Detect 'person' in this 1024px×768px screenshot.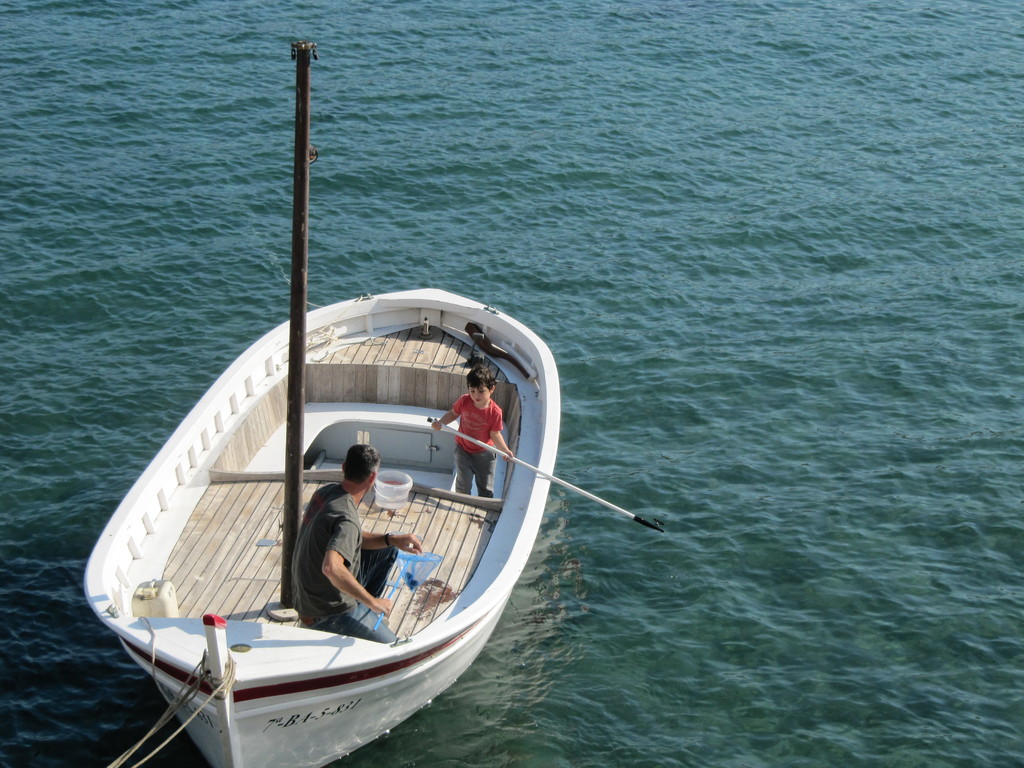
Detection: select_region(431, 362, 514, 497).
